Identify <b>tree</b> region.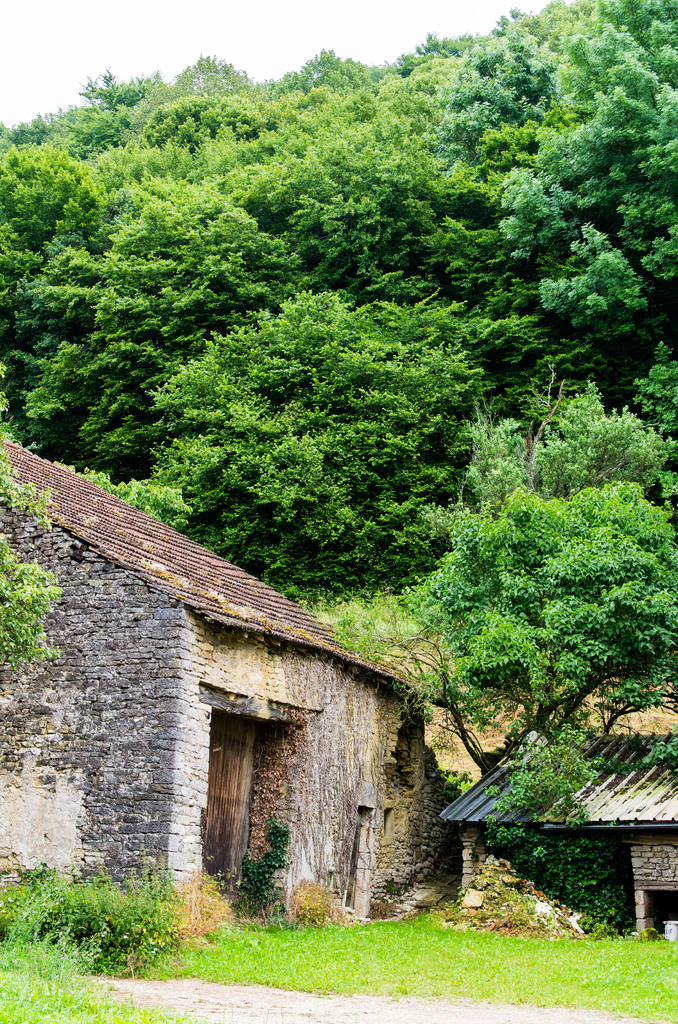
Region: 396,470,677,721.
